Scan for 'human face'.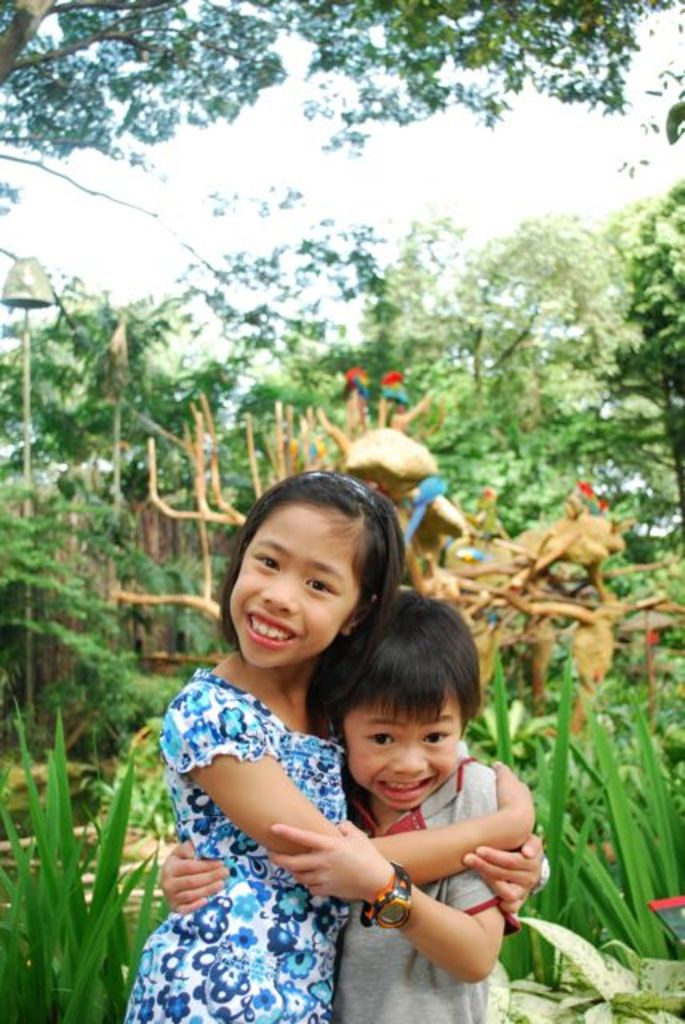
Scan result: 339,685,463,808.
